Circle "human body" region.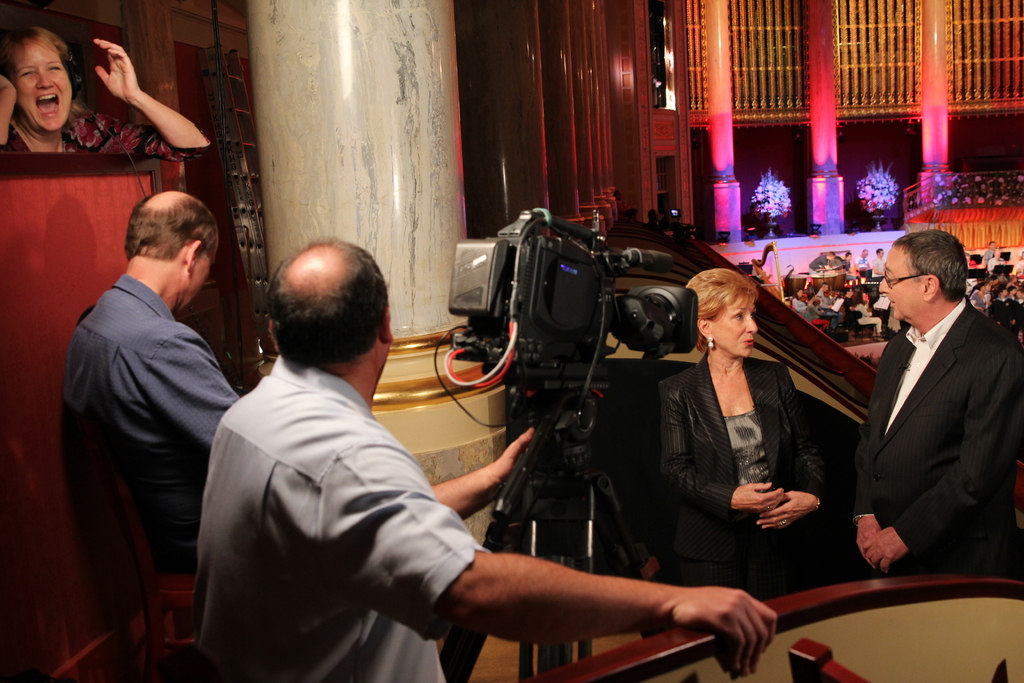
Region: l=845, t=252, r=859, b=265.
